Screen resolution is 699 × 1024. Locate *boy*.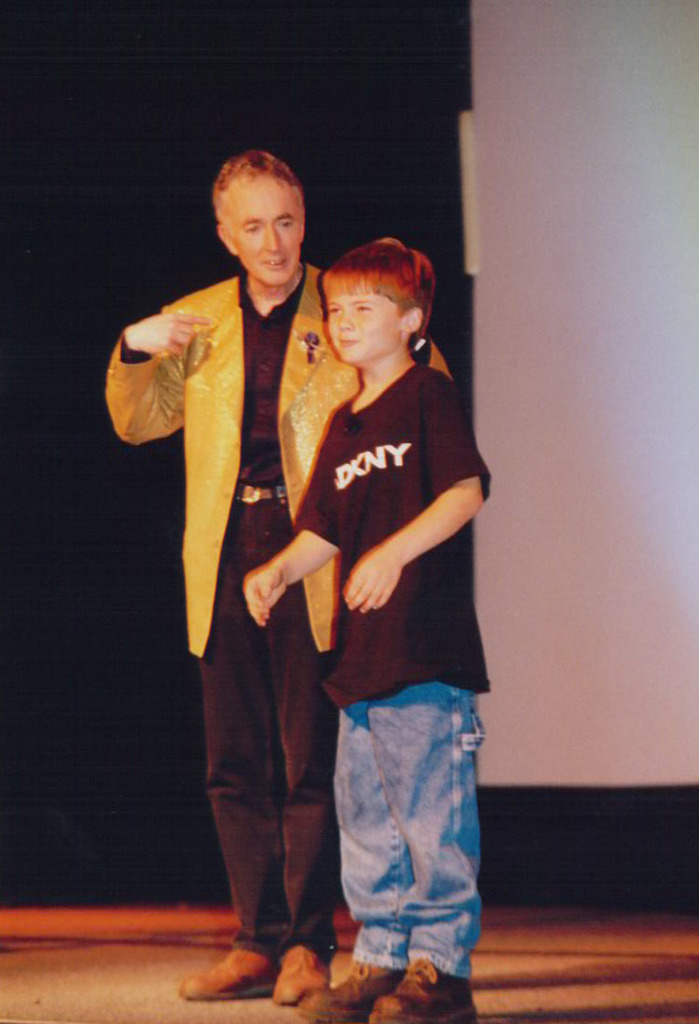
rect(235, 239, 492, 1023).
